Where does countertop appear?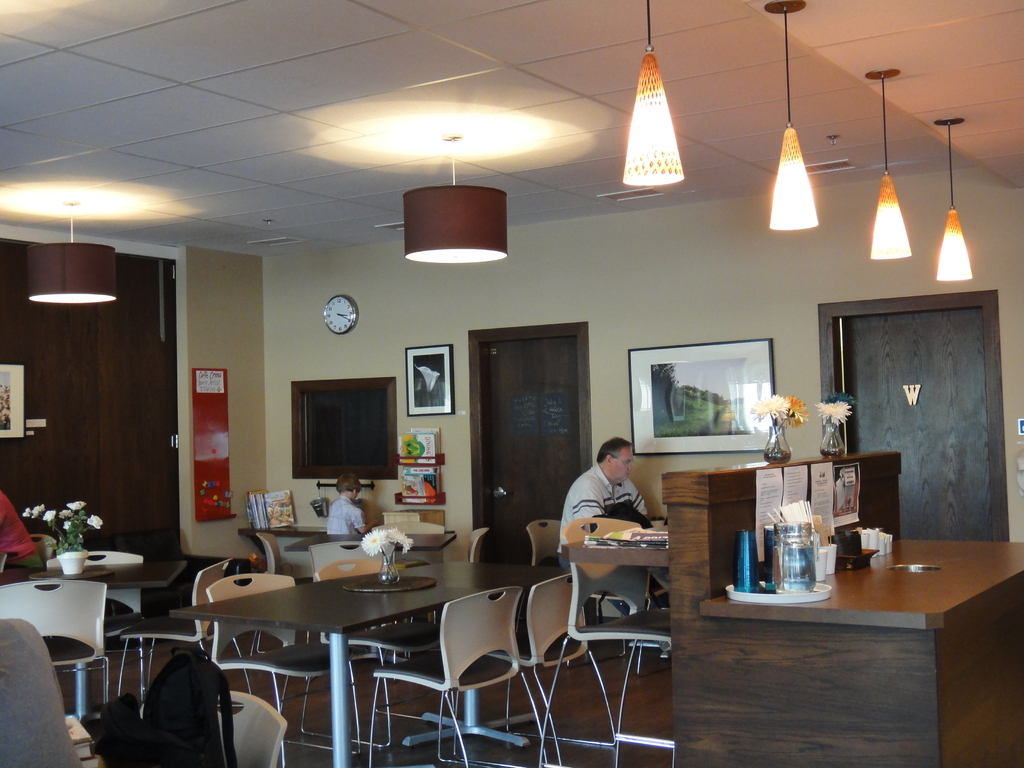
Appears at 696, 538, 1023, 633.
